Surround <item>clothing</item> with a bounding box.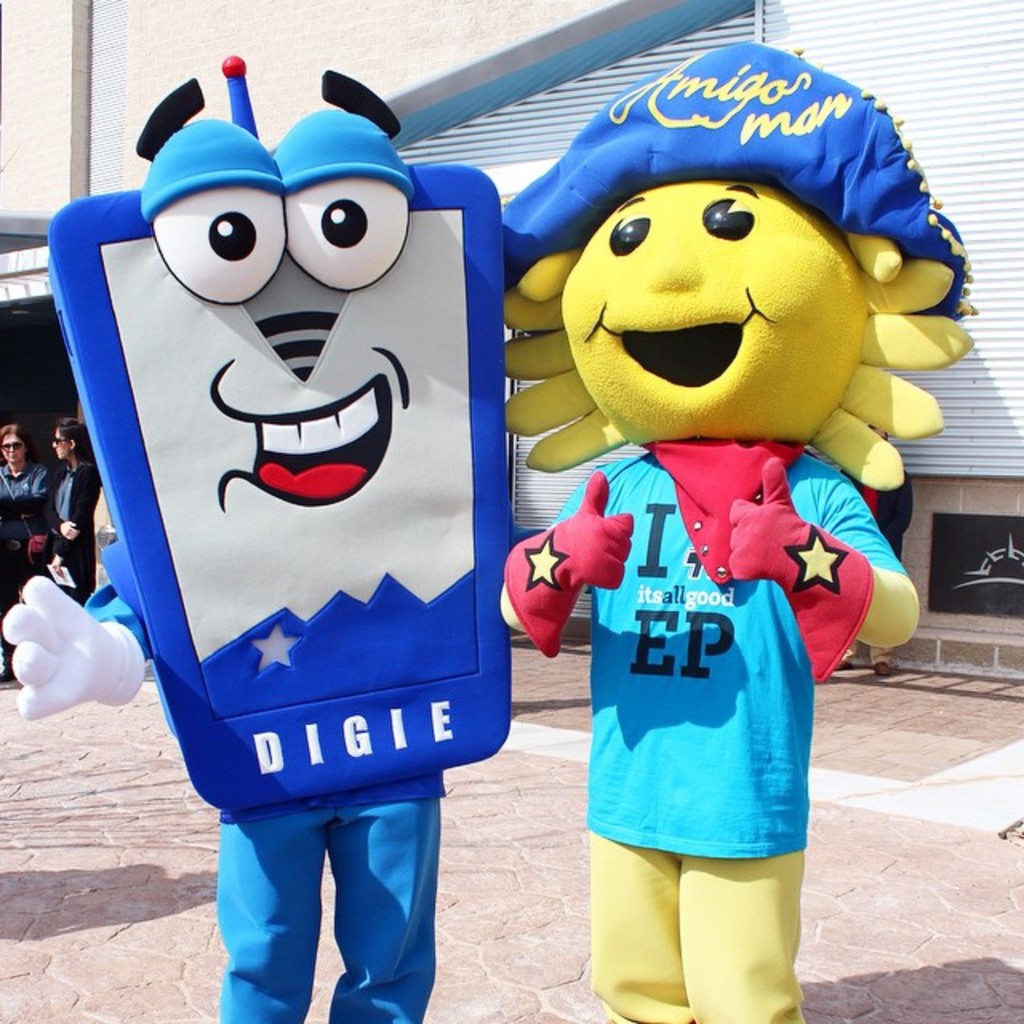
(40,459,104,587).
